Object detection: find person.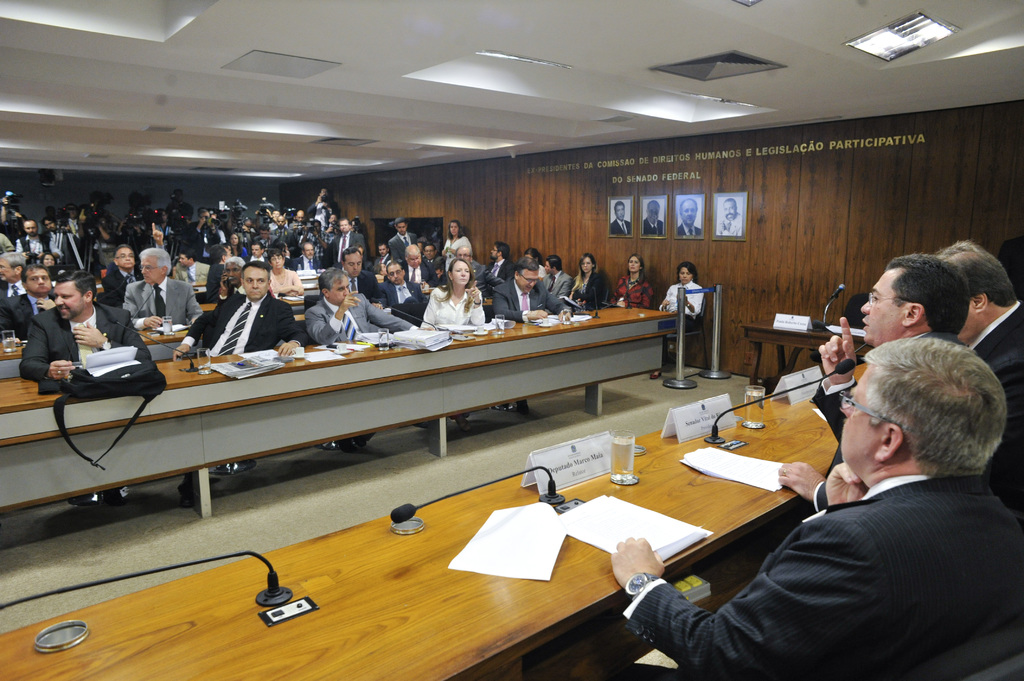
bbox=[612, 338, 1023, 680].
